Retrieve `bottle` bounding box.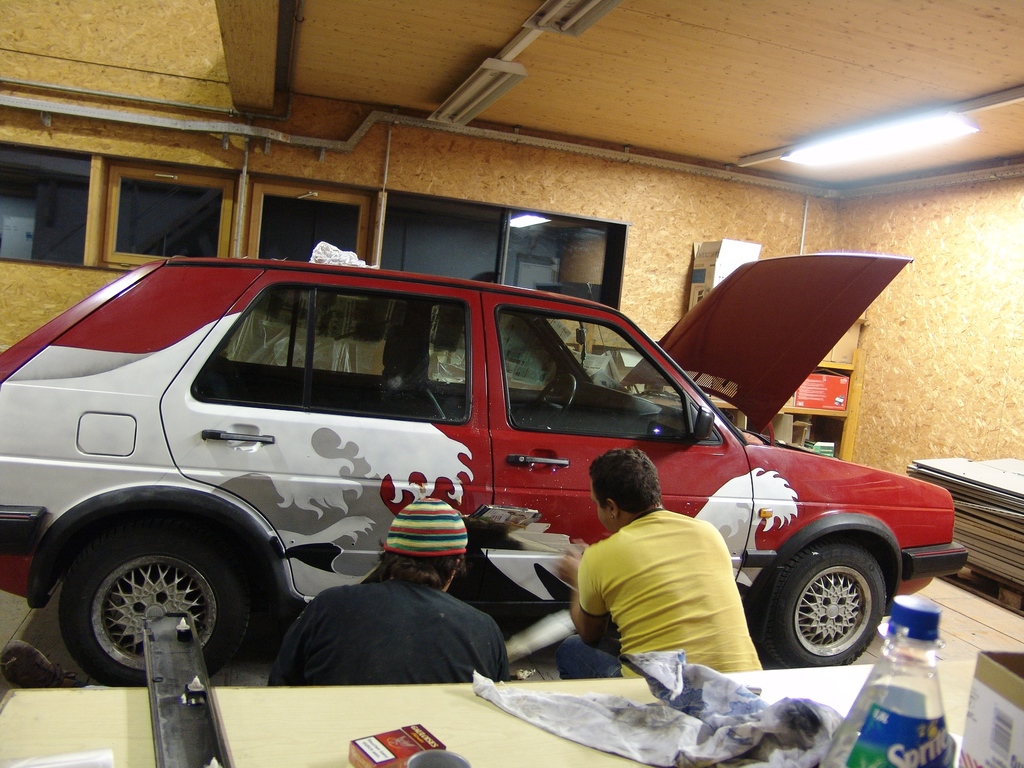
Bounding box: [left=818, top=593, right=960, bottom=767].
